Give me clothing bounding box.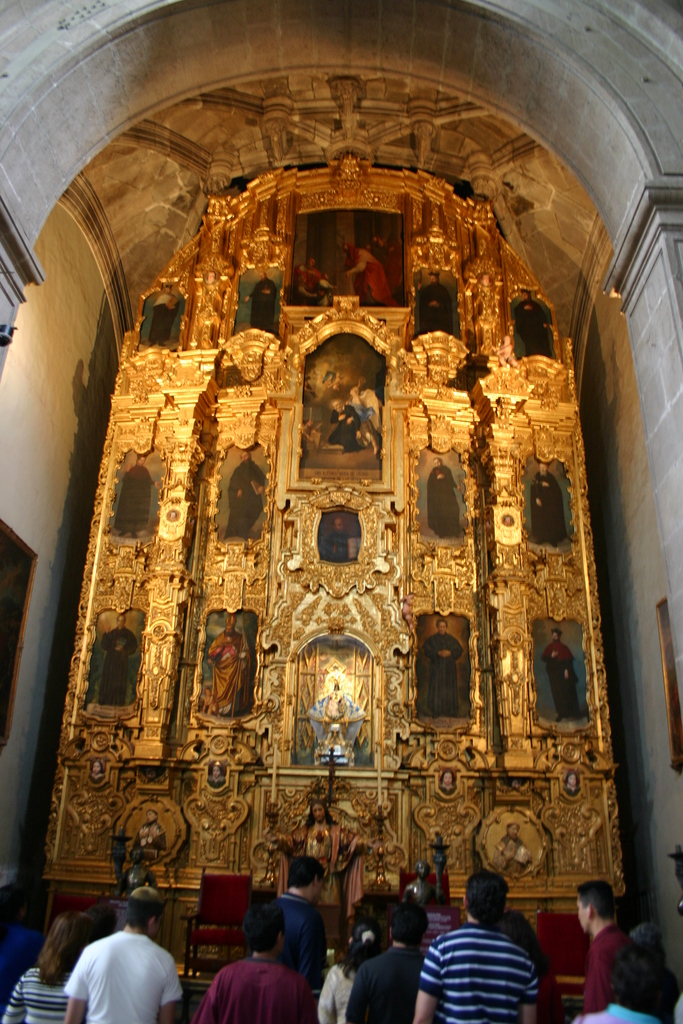
BBox(292, 261, 331, 307).
